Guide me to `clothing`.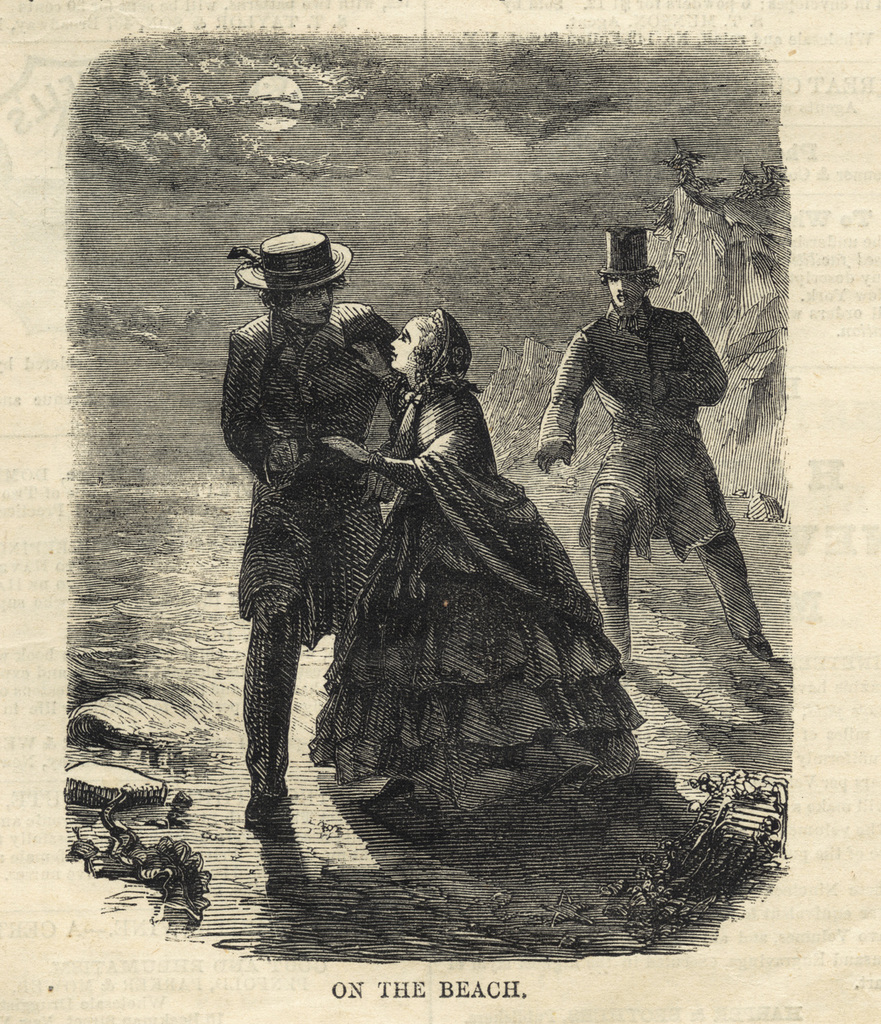
Guidance: (x1=550, y1=253, x2=757, y2=641).
